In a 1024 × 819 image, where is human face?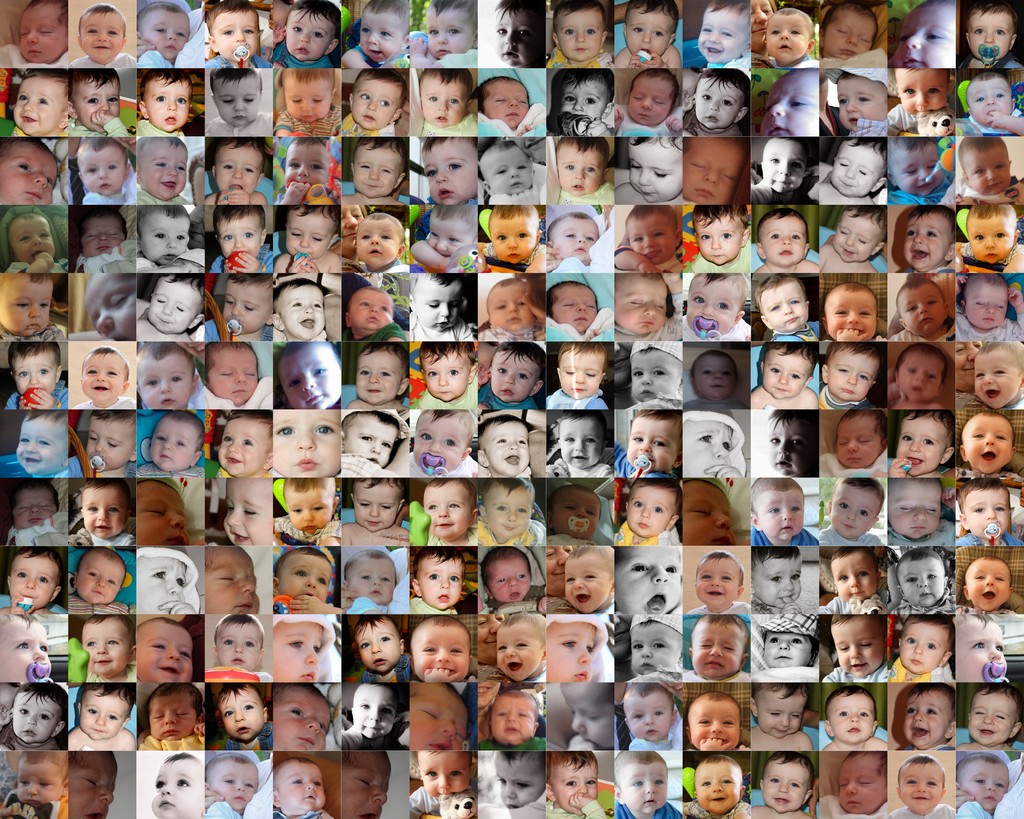
box(428, 6, 475, 61).
